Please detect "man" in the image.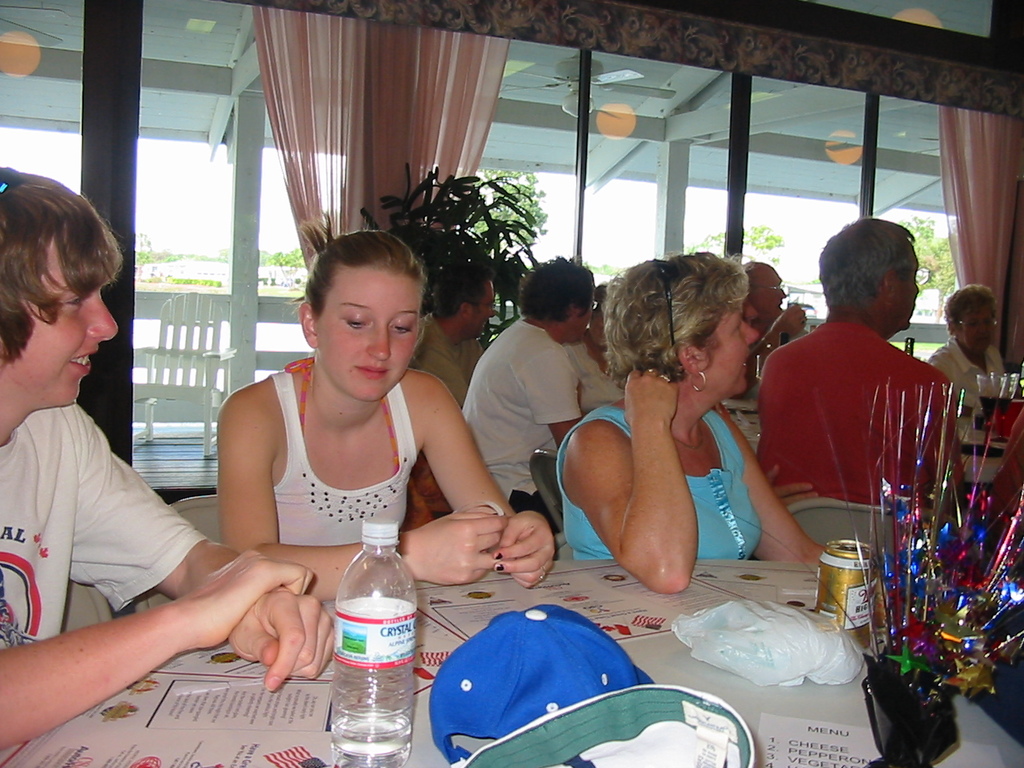
x1=0 y1=167 x2=338 y2=757.
